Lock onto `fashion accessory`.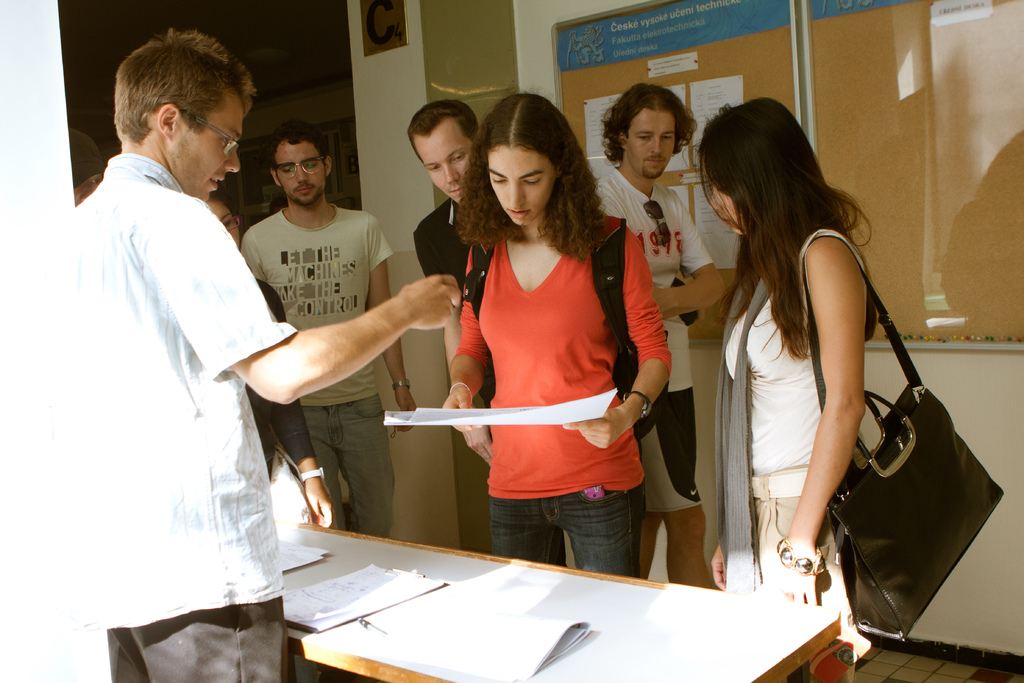
Locked: <bbox>751, 468, 806, 497</bbox>.
